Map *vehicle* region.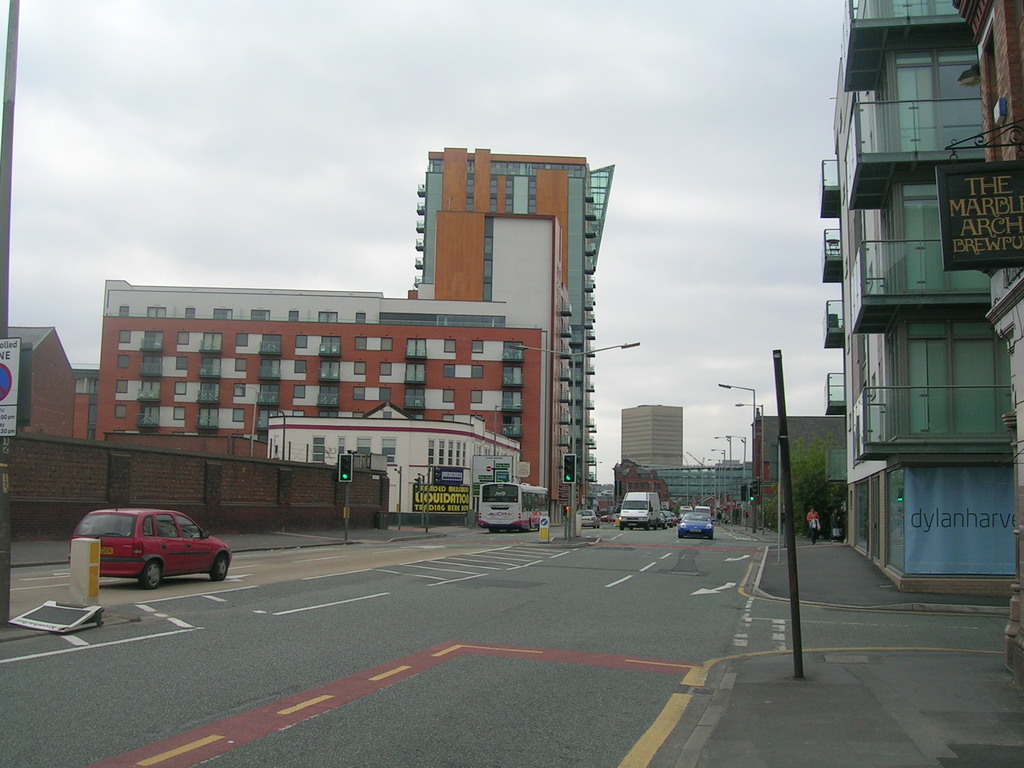
Mapped to rect(675, 502, 692, 521).
